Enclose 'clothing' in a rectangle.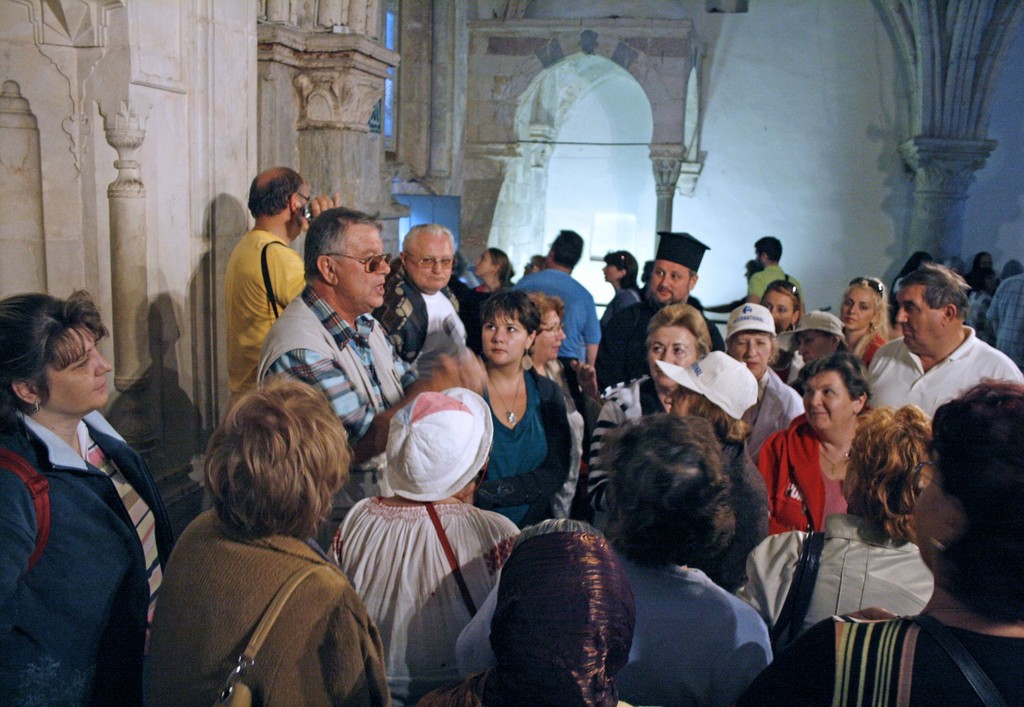
[x1=860, y1=326, x2=1023, y2=489].
